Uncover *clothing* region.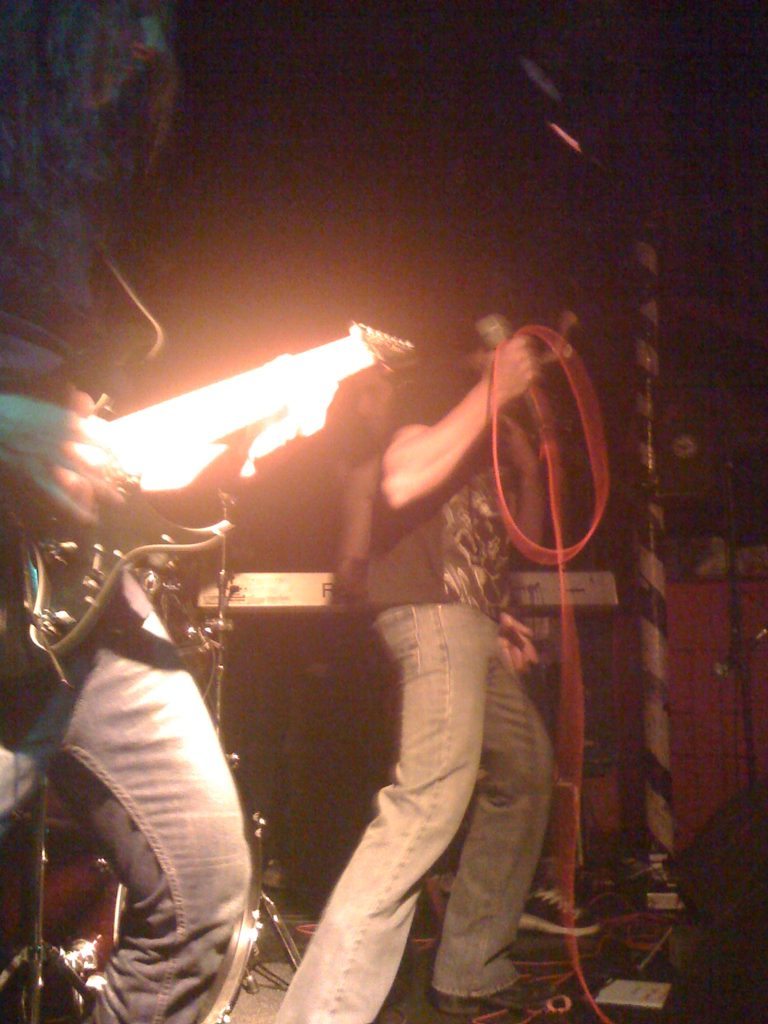
Uncovered: bbox=[277, 365, 554, 1023].
